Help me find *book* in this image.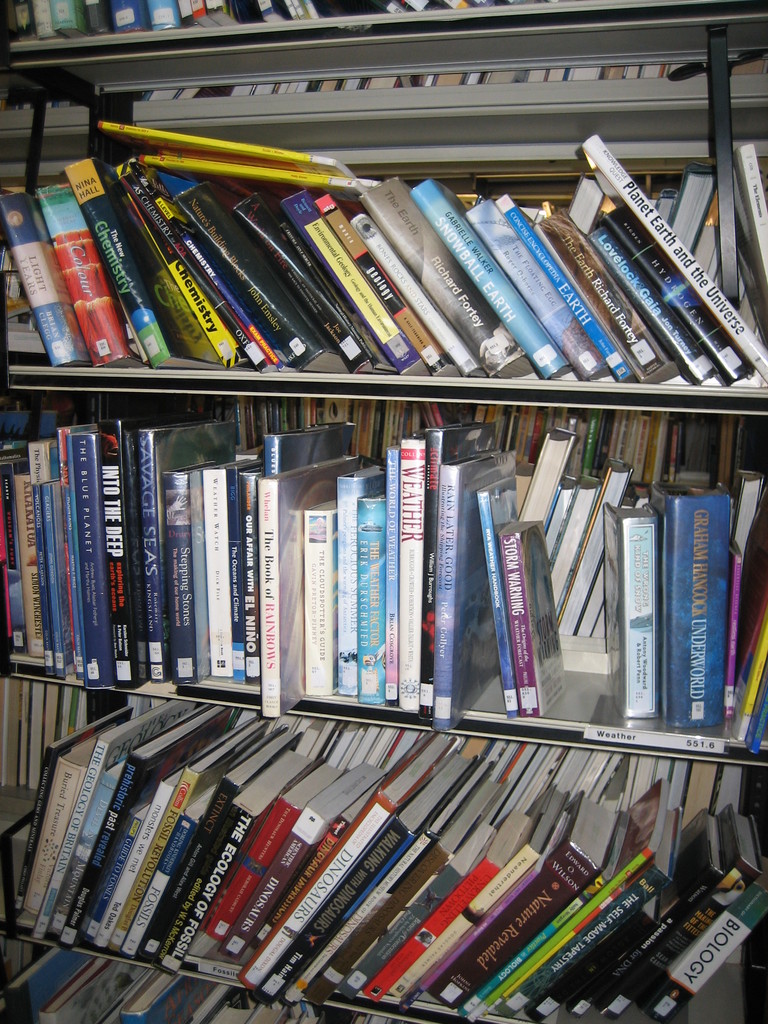
Found it: [605, 503, 653, 717].
